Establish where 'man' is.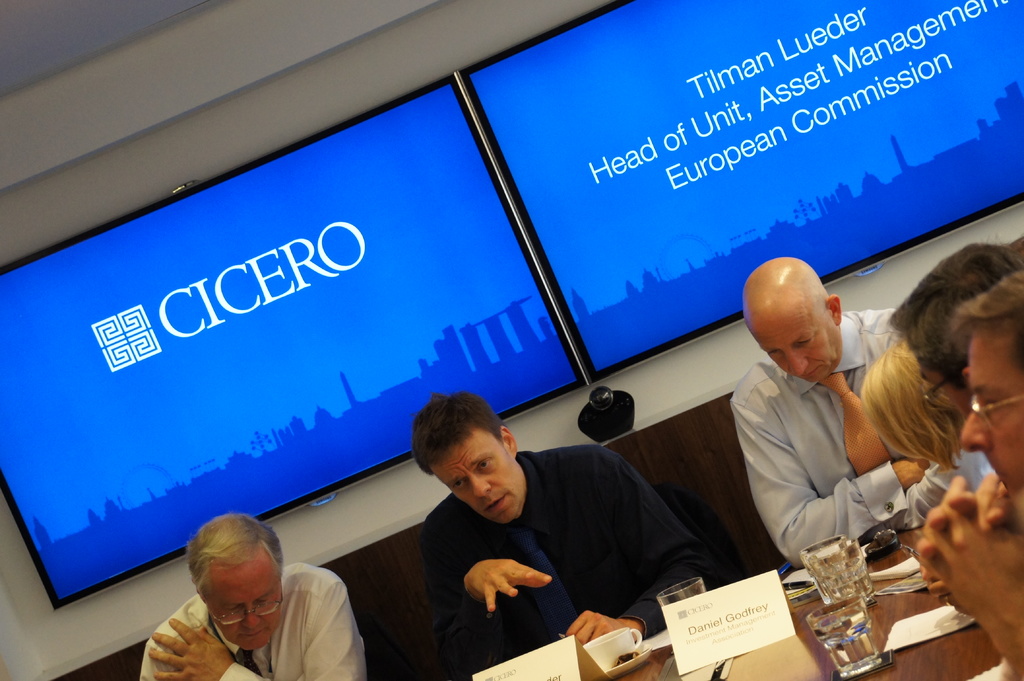
Established at region(726, 256, 1000, 570).
